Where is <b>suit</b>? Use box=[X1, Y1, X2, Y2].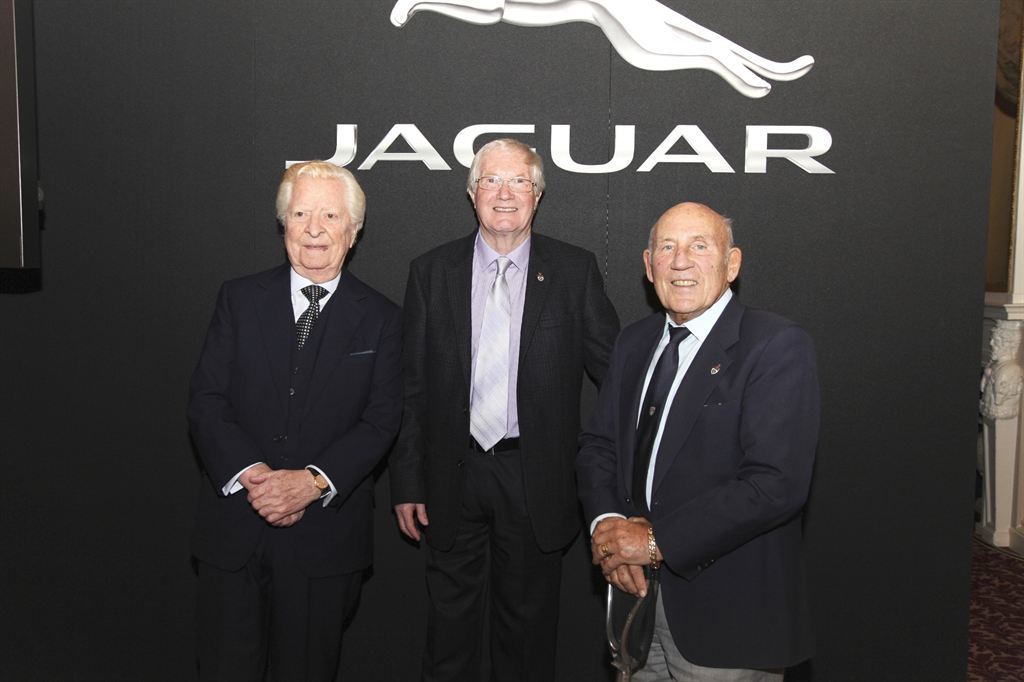
box=[574, 281, 822, 681].
